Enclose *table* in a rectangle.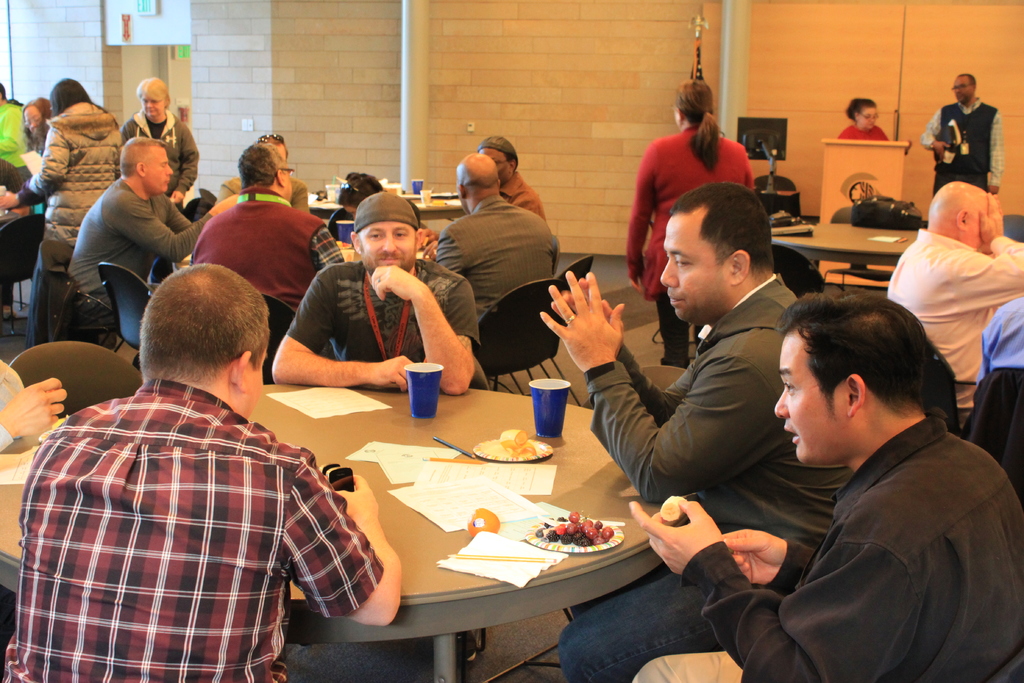
<region>88, 357, 769, 682</region>.
